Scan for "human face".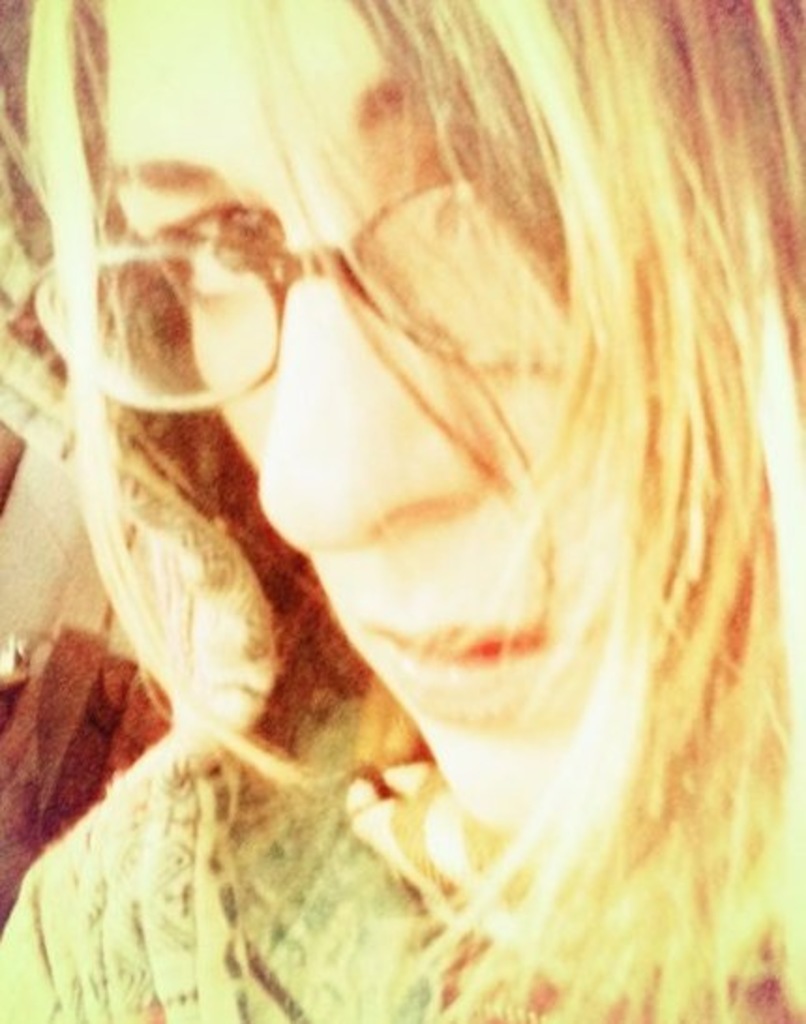
Scan result: left=97, top=0, right=583, bottom=827.
